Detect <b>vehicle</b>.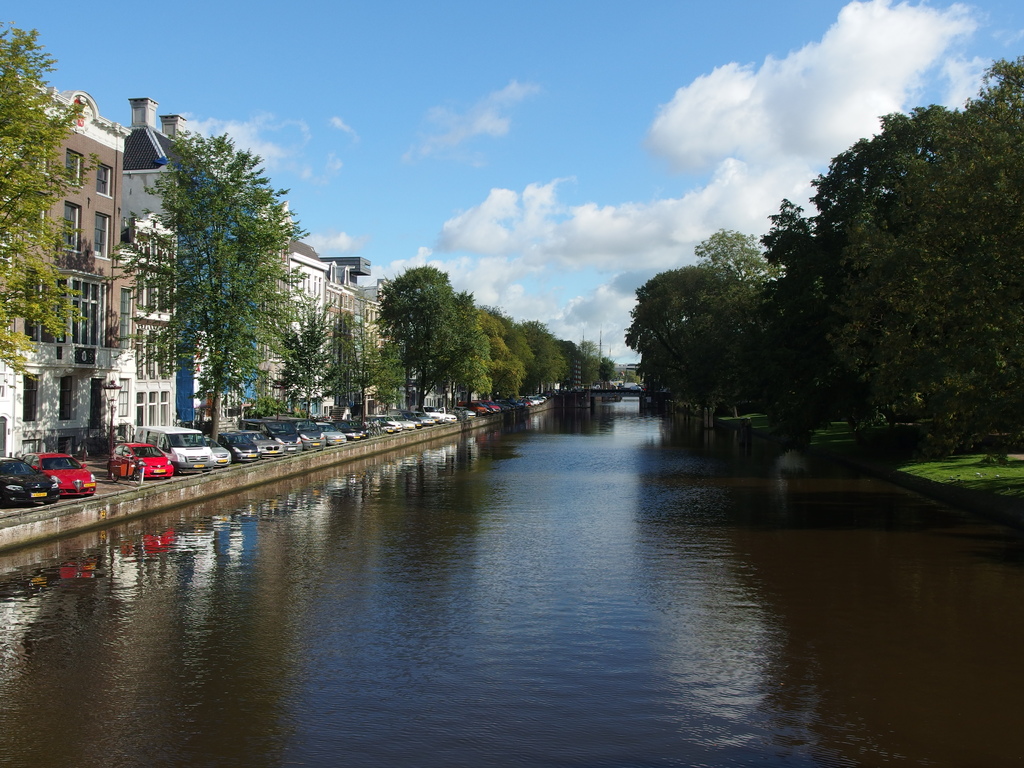
Detected at bbox=[406, 405, 438, 428].
